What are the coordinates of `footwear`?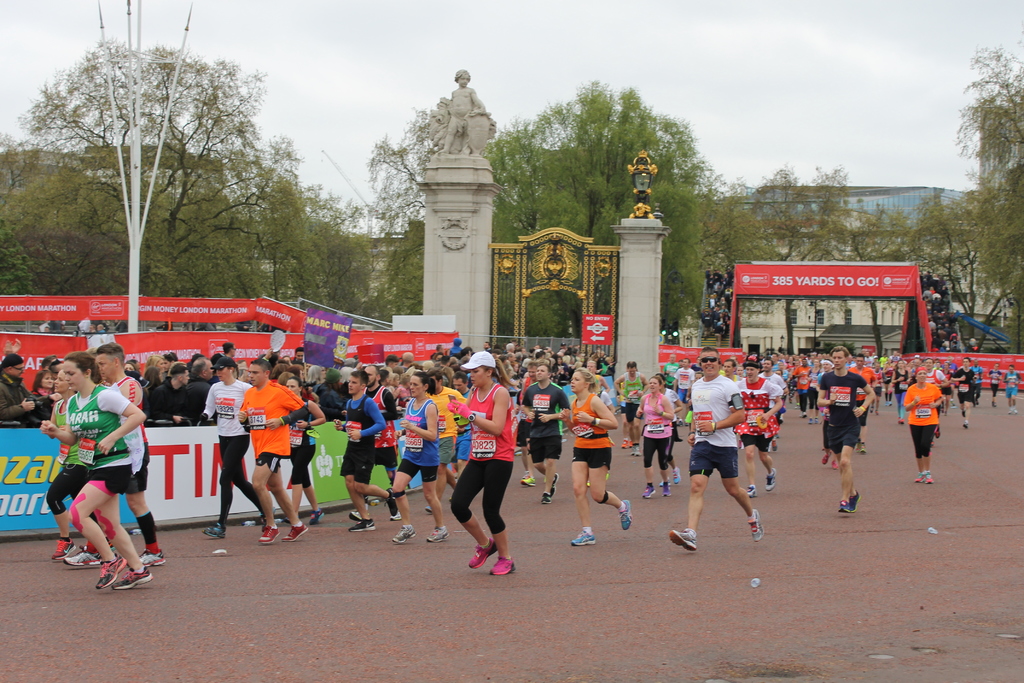
(471, 540, 492, 572).
